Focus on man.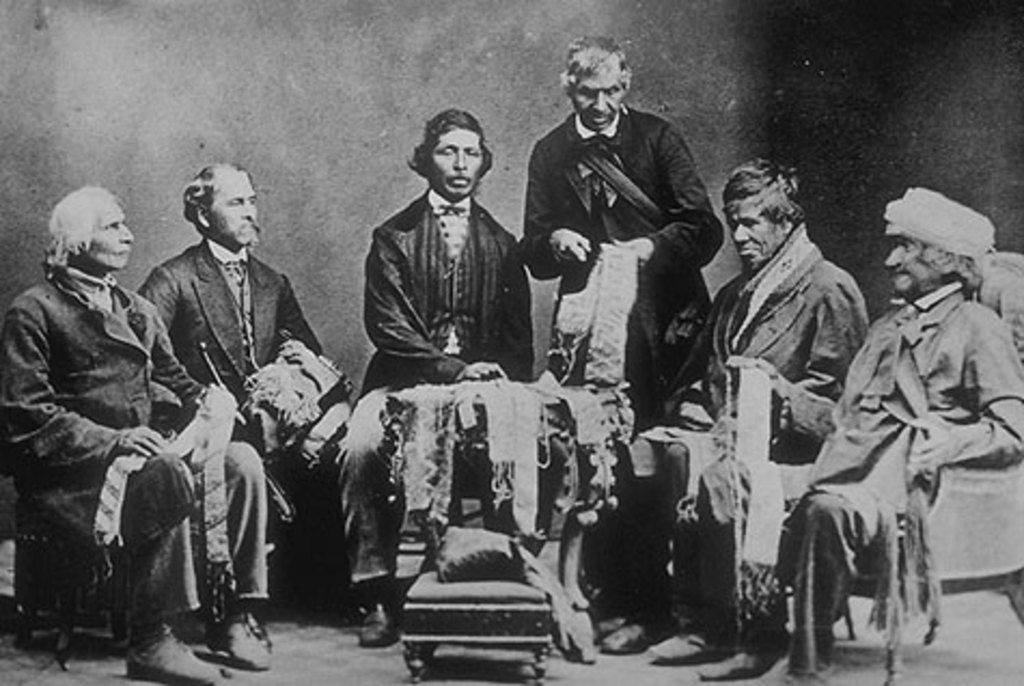
Focused at [0, 181, 265, 684].
